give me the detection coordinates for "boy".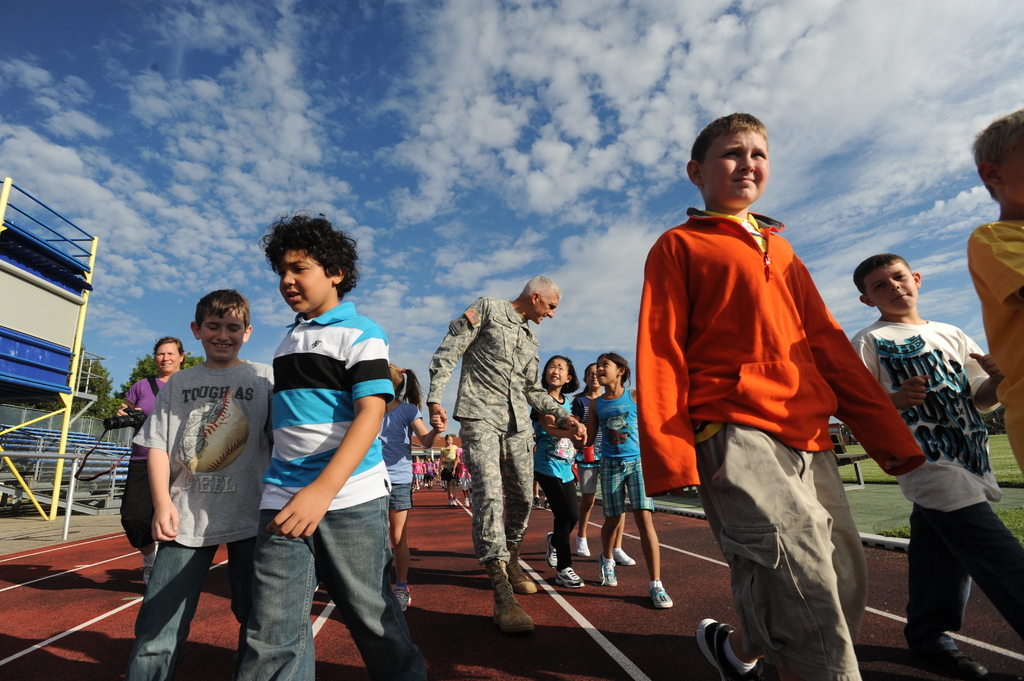
234, 211, 428, 680.
